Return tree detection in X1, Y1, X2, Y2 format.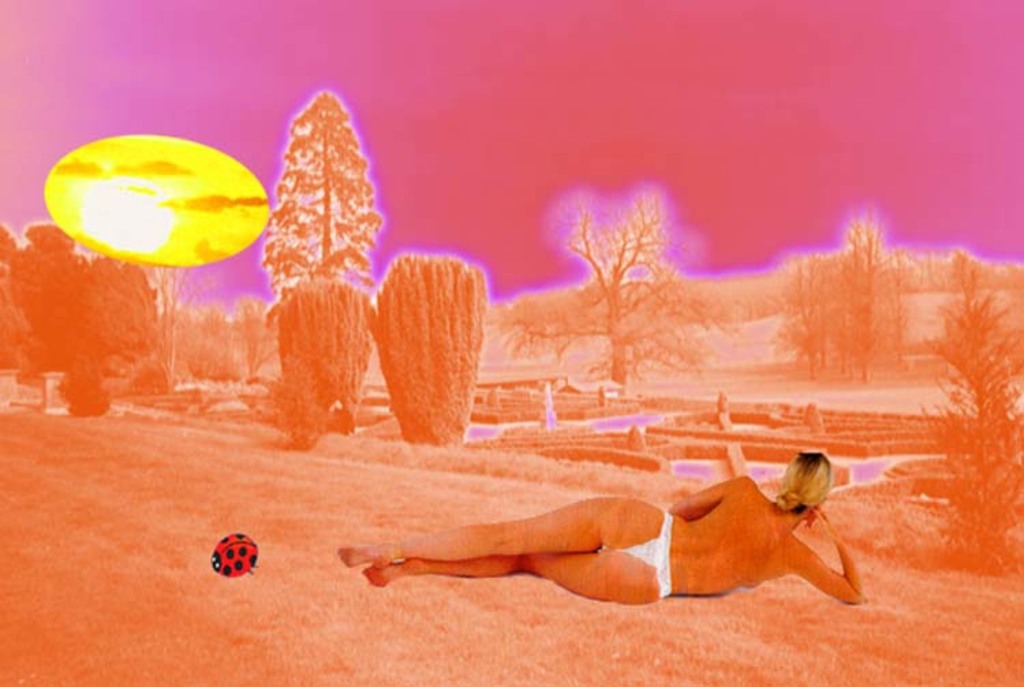
771, 251, 837, 369.
